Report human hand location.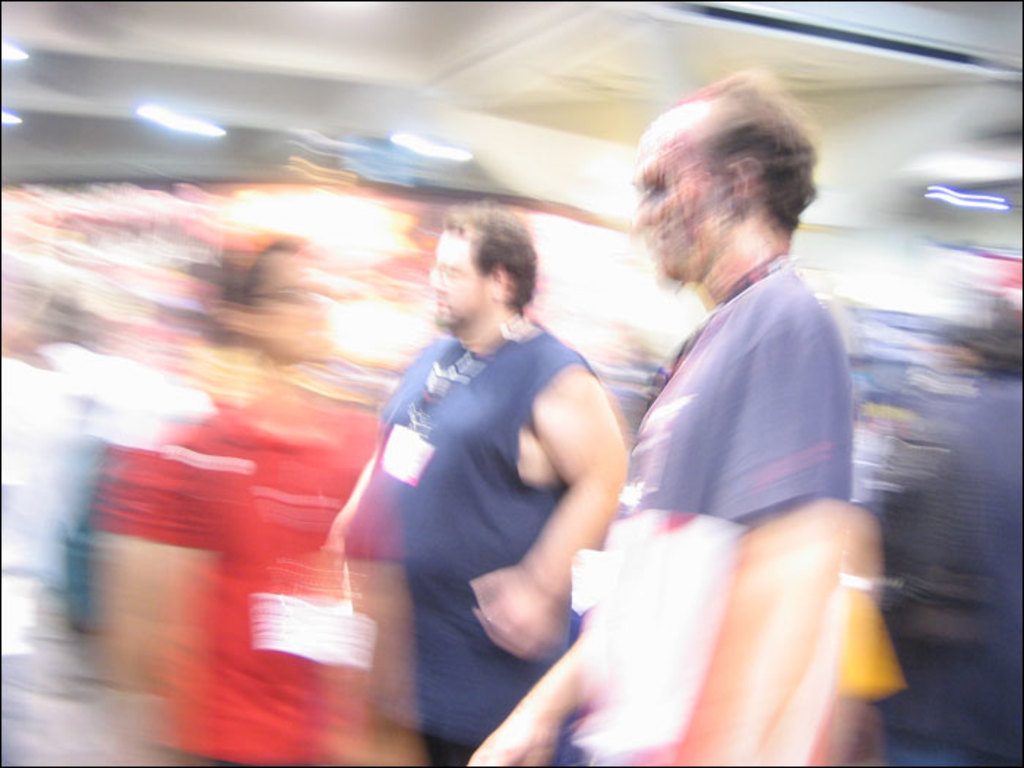
Report: select_region(322, 525, 350, 603).
